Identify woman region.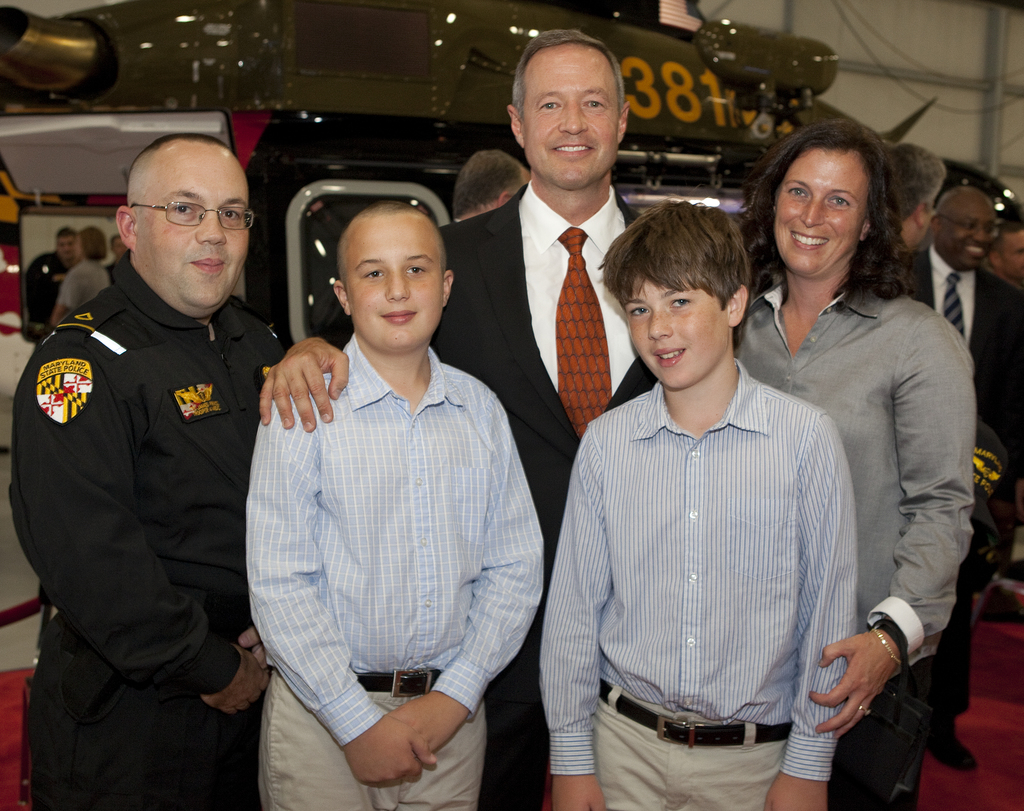
Region: bbox=(728, 111, 971, 798).
